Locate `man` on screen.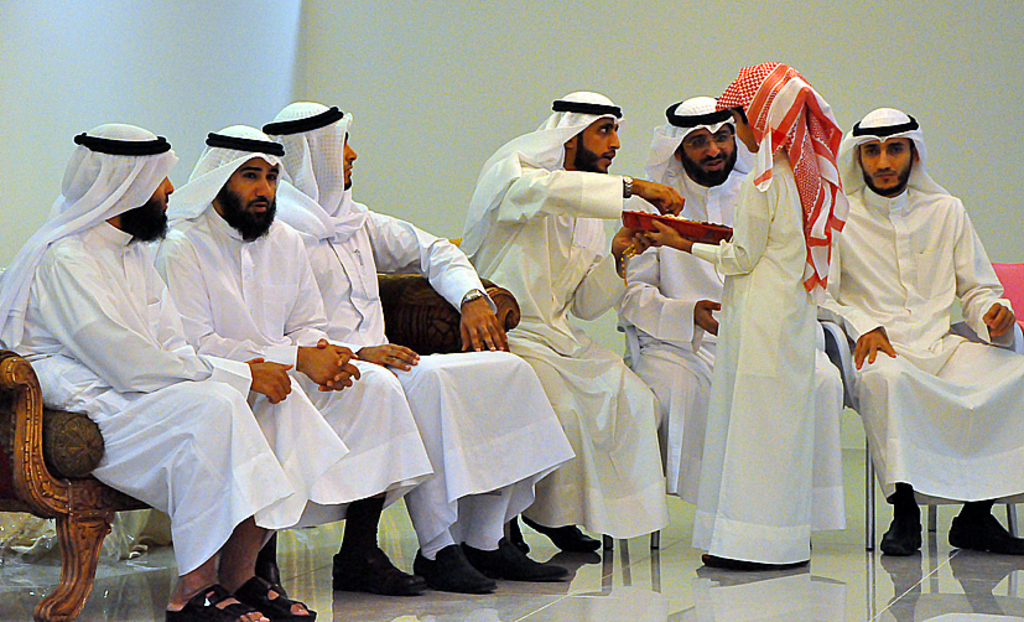
On screen at 0 118 345 621.
